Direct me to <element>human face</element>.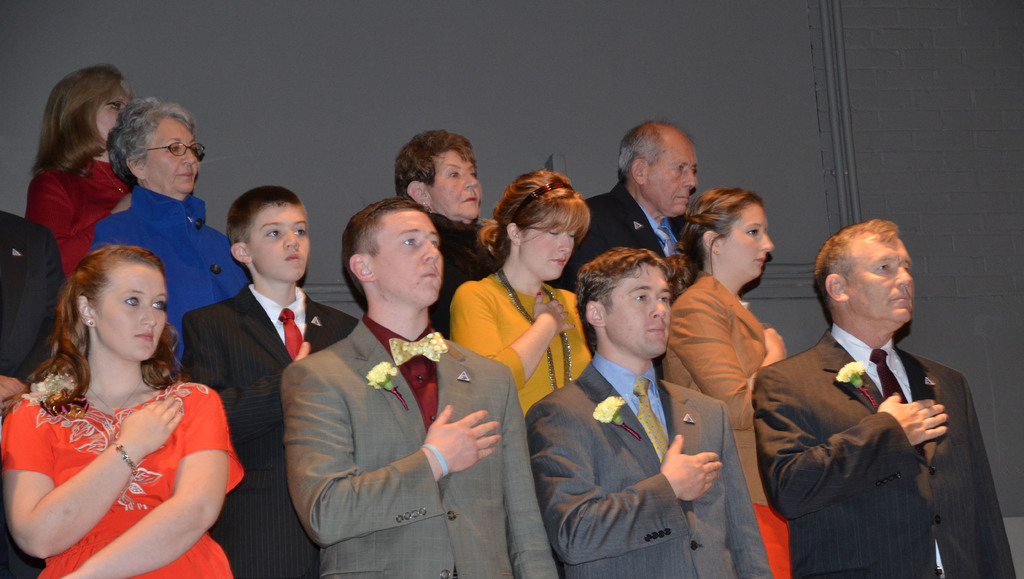
Direction: <box>95,264,173,362</box>.
